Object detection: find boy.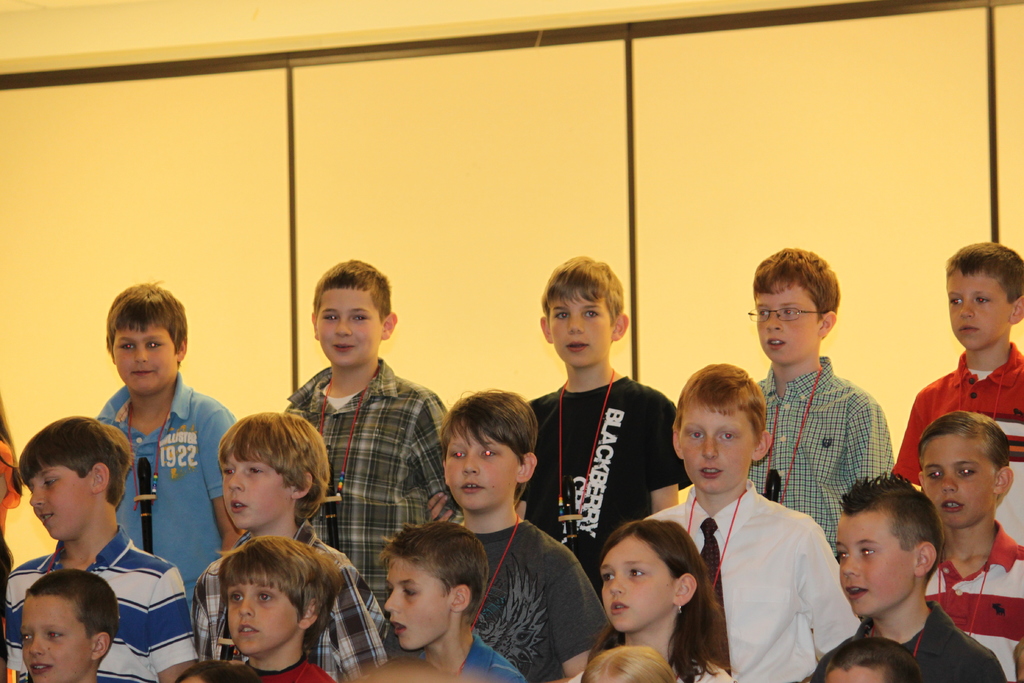
bbox=(13, 413, 172, 681).
